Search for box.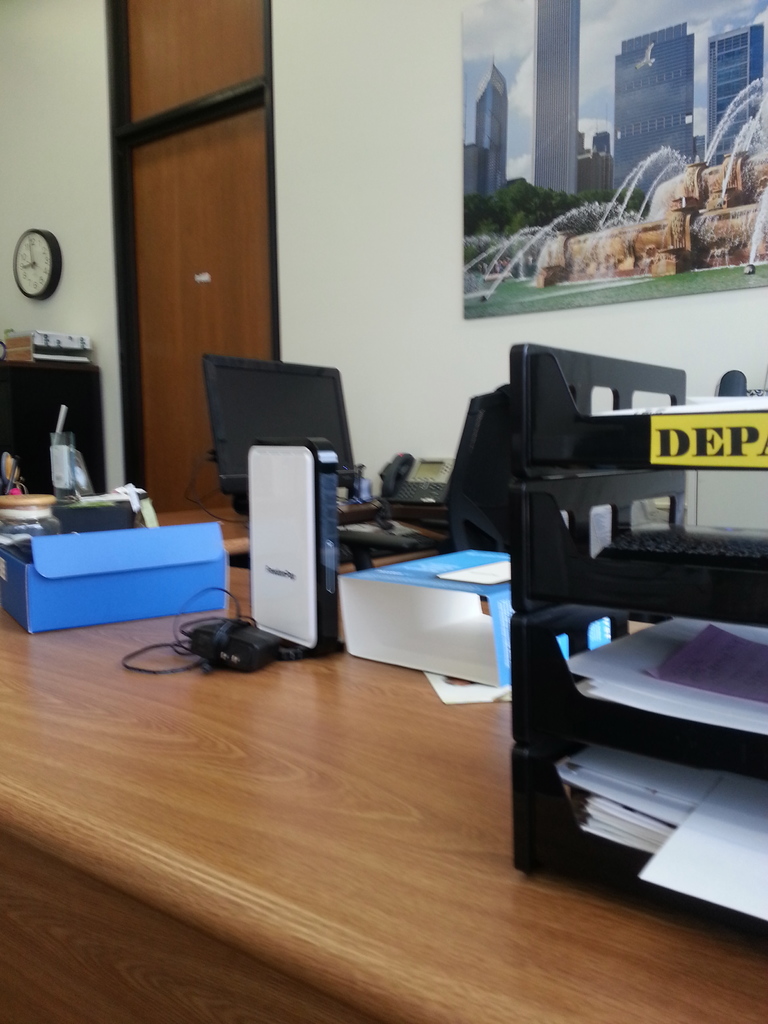
Found at (left=8, top=518, right=232, bottom=636).
